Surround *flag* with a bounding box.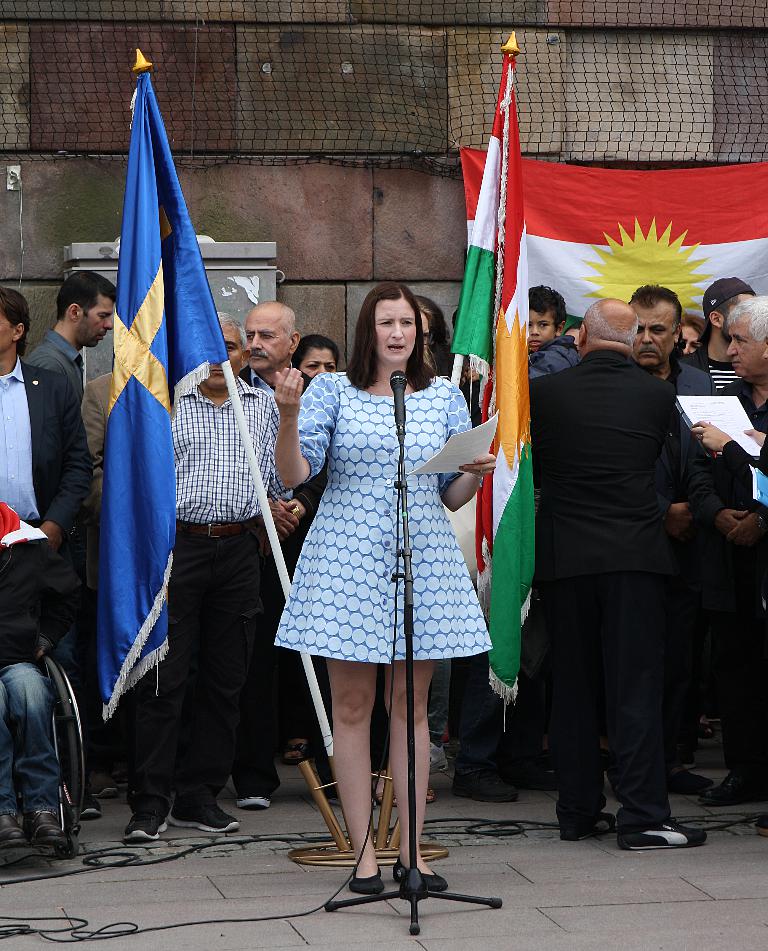
left=454, top=144, right=767, bottom=371.
